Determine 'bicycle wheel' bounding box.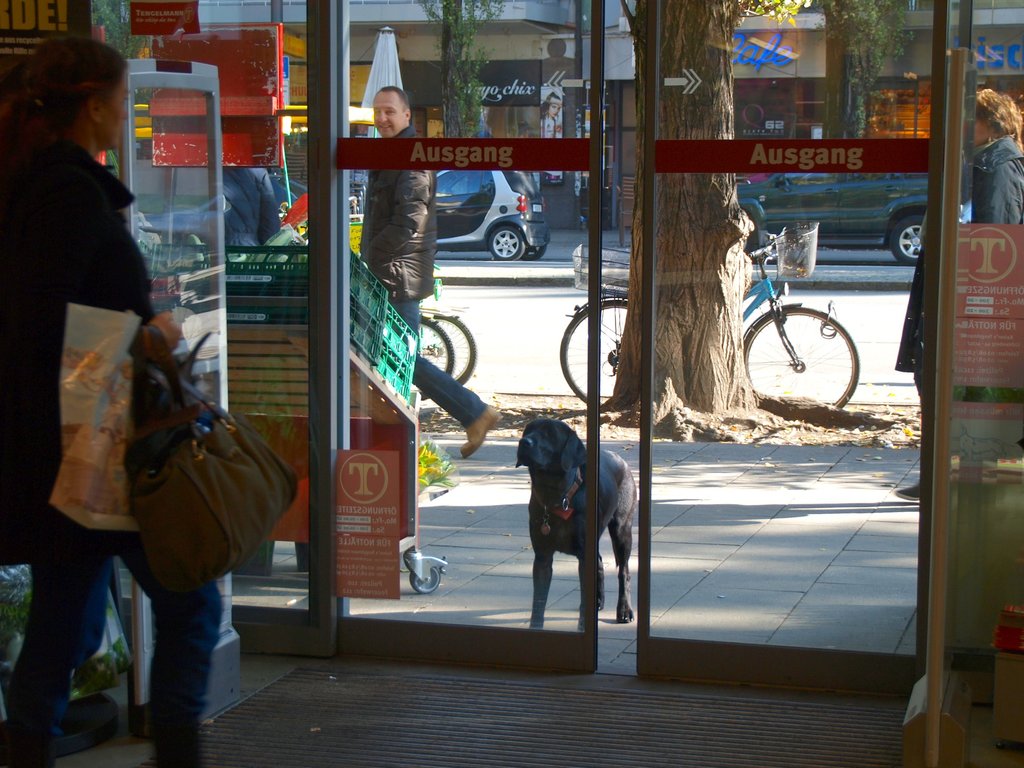
Determined: [left=432, top=314, right=476, bottom=382].
